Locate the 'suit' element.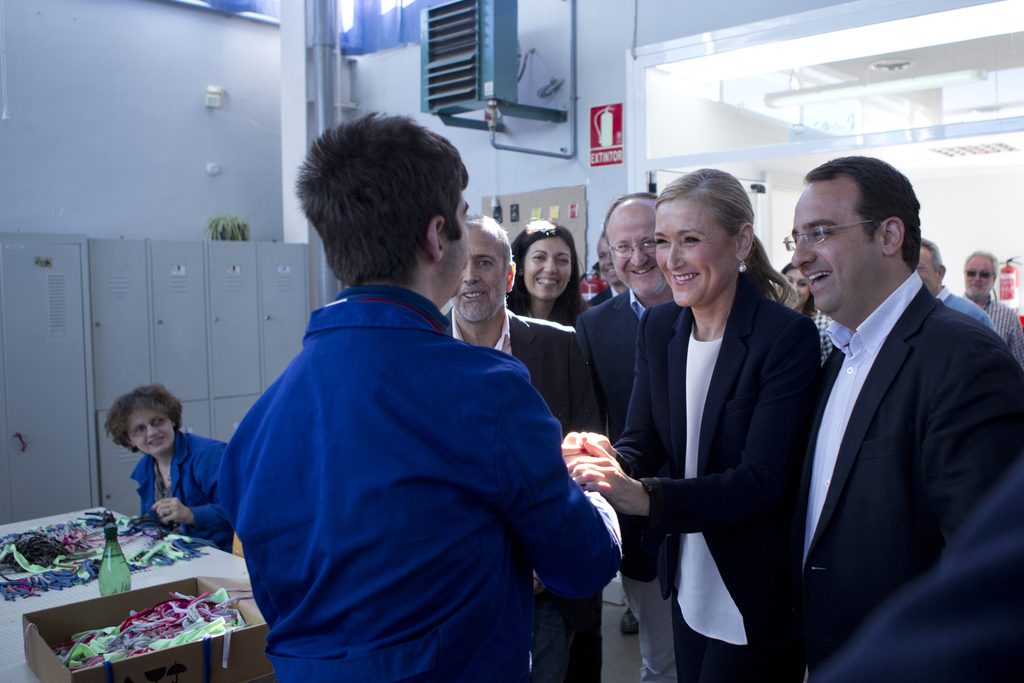
Element bbox: BBox(758, 161, 1010, 681).
